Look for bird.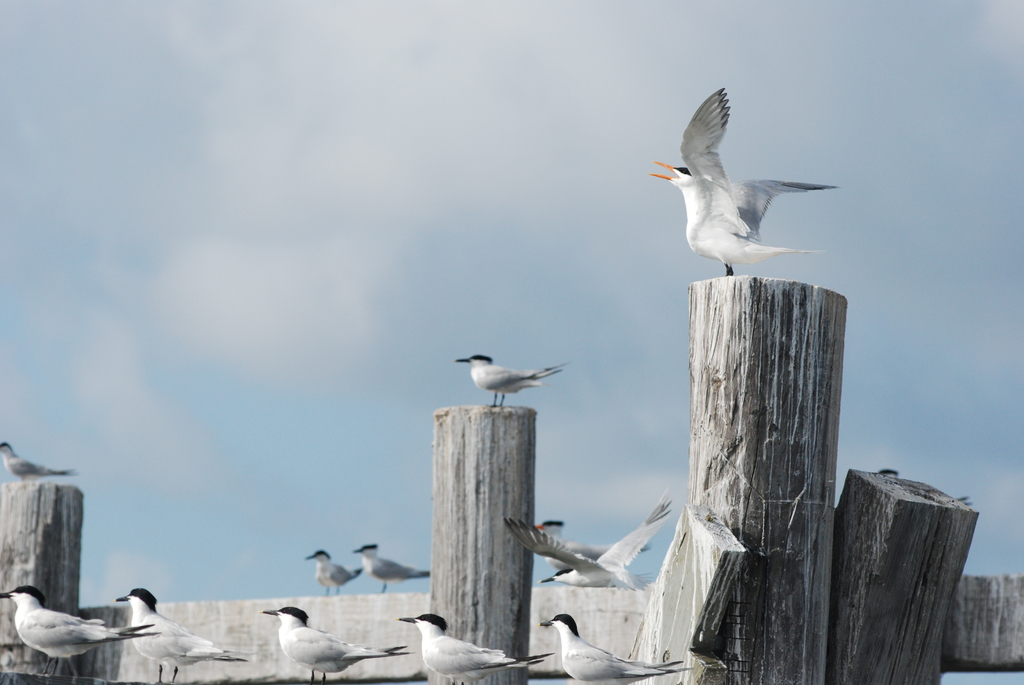
Found: x1=304, y1=546, x2=371, y2=590.
